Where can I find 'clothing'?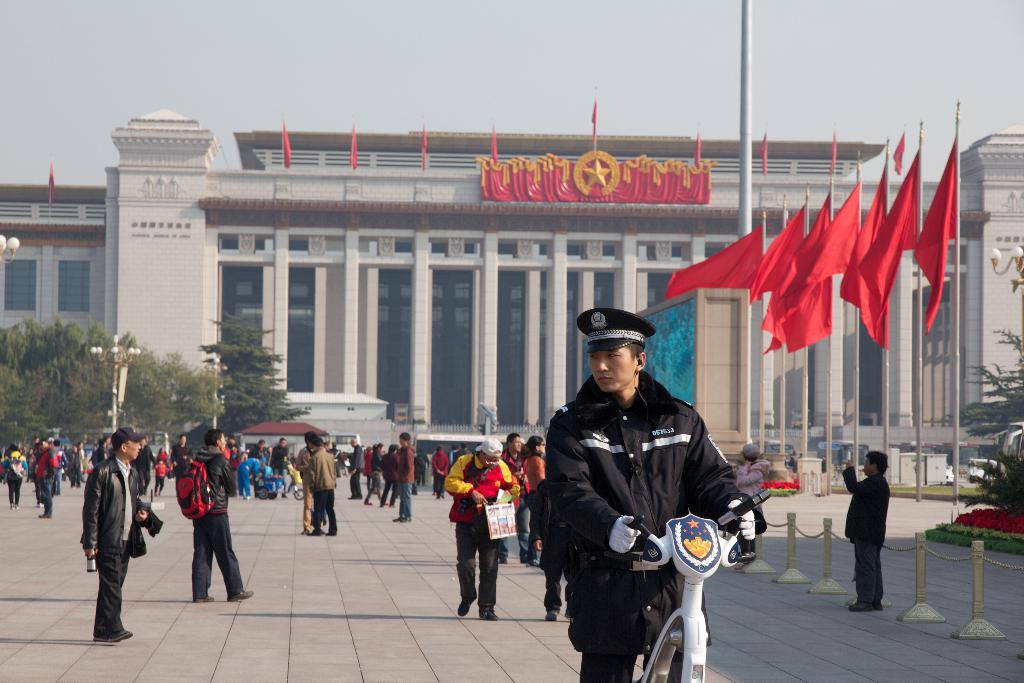
You can find it at 294/443/317/525.
